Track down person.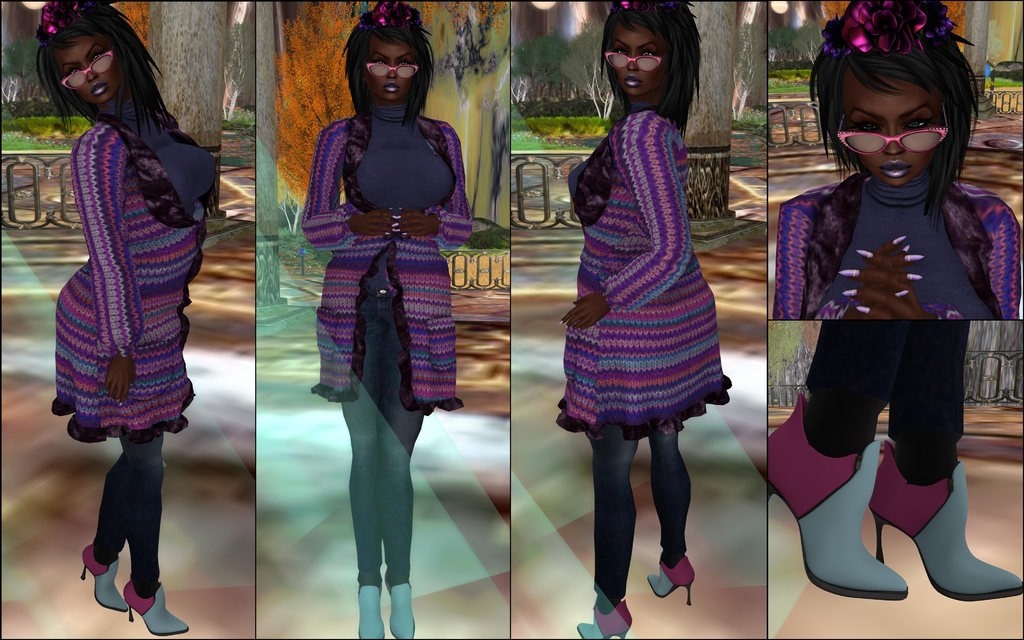
Tracked to 765, 27, 1018, 614.
